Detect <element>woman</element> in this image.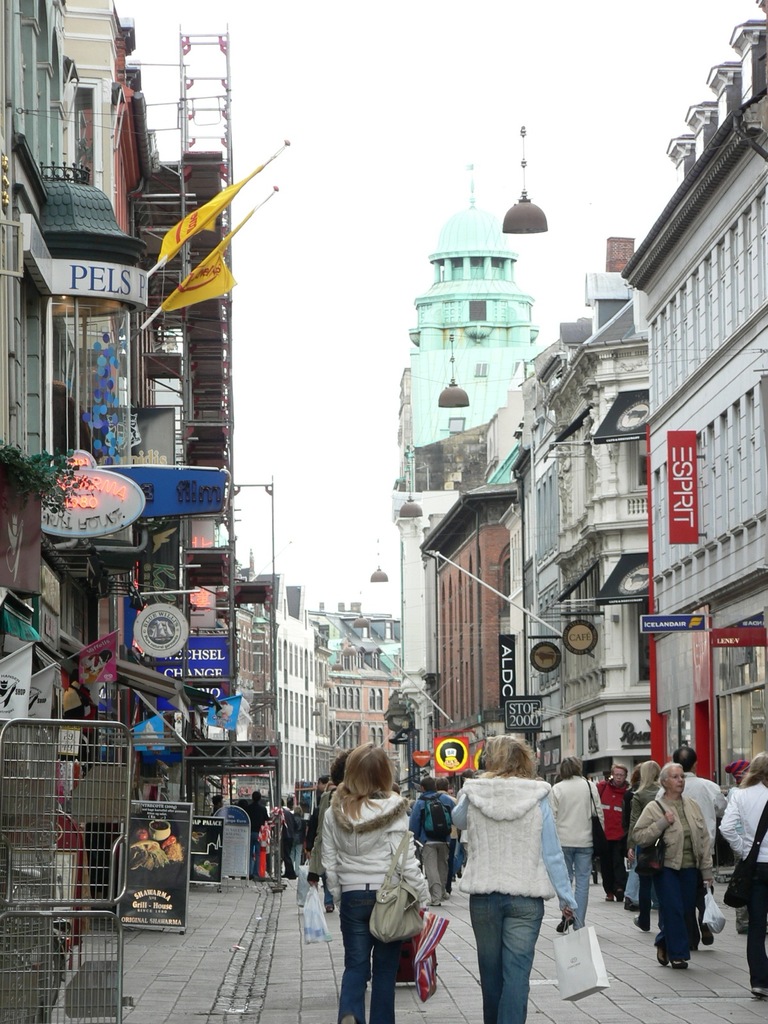
Detection: [714,751,767,1002].
